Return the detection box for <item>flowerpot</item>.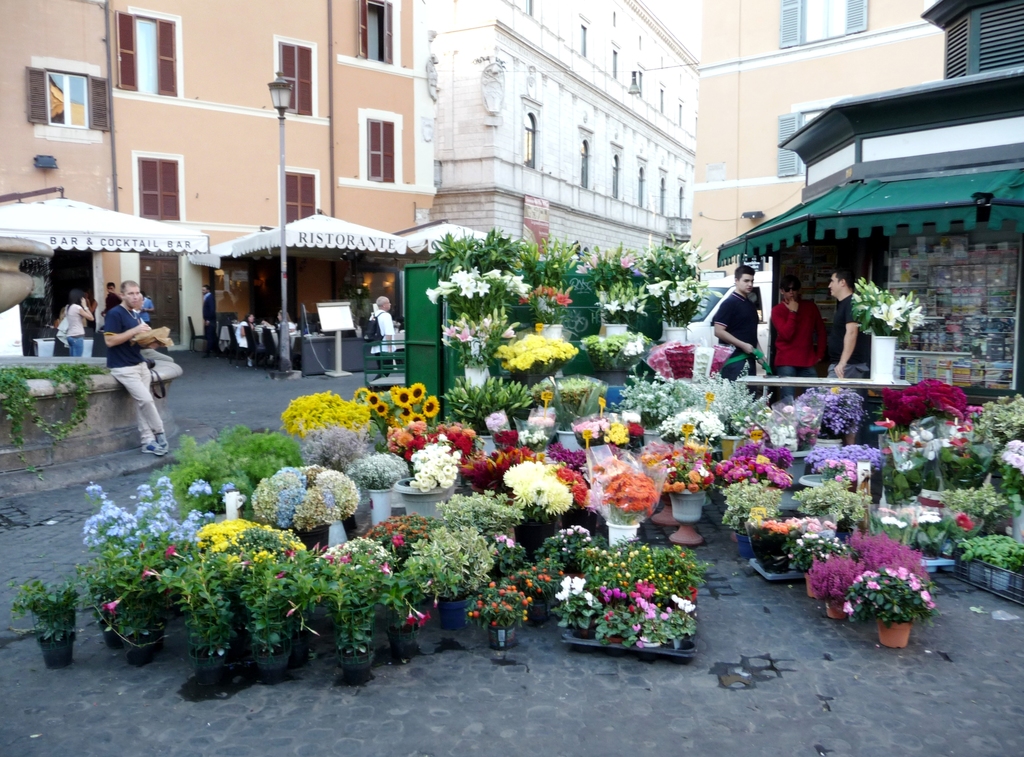
x1=397 y1=473 x2=459 y2=520.
